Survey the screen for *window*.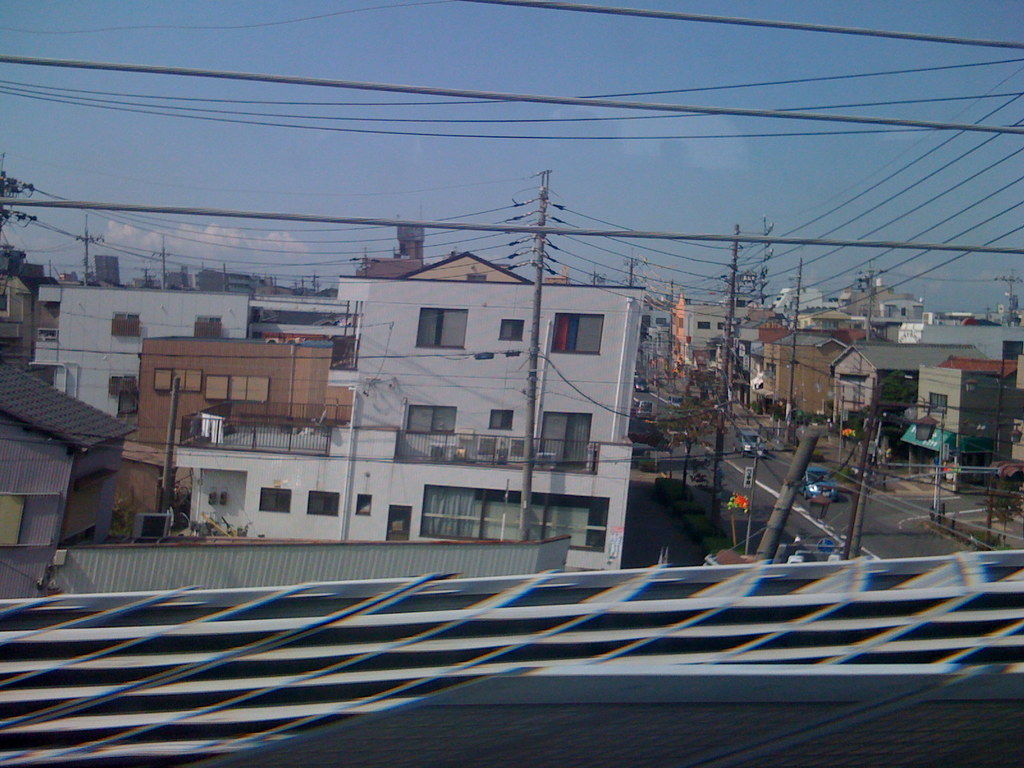
Survey found: [204, 378, 275, 400].
